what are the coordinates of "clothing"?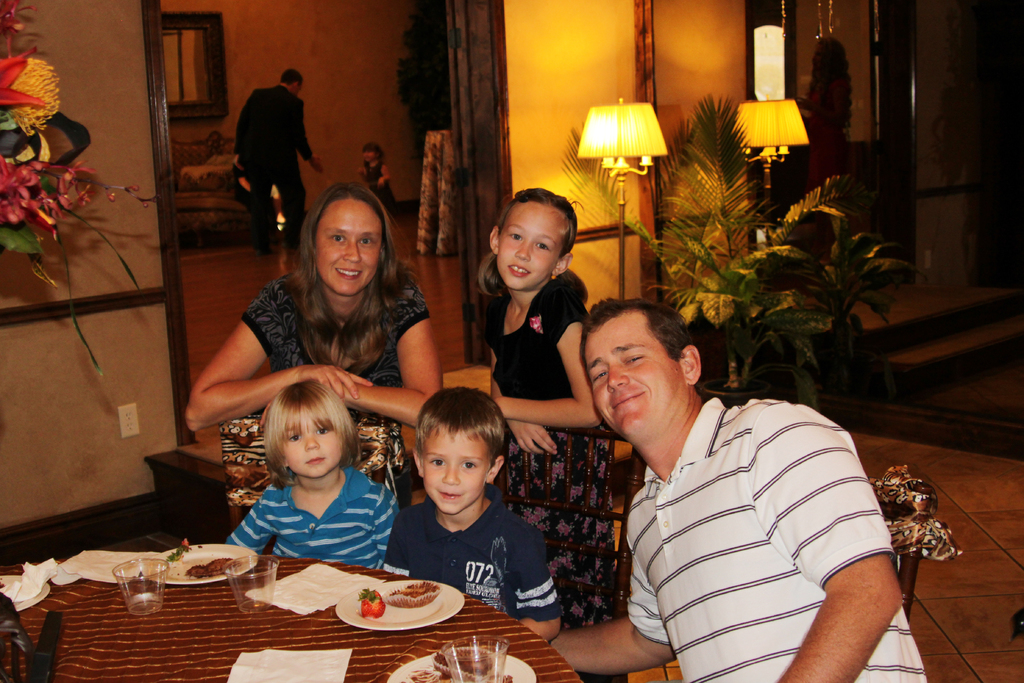
bbox=(237, 267, 430, 422).
